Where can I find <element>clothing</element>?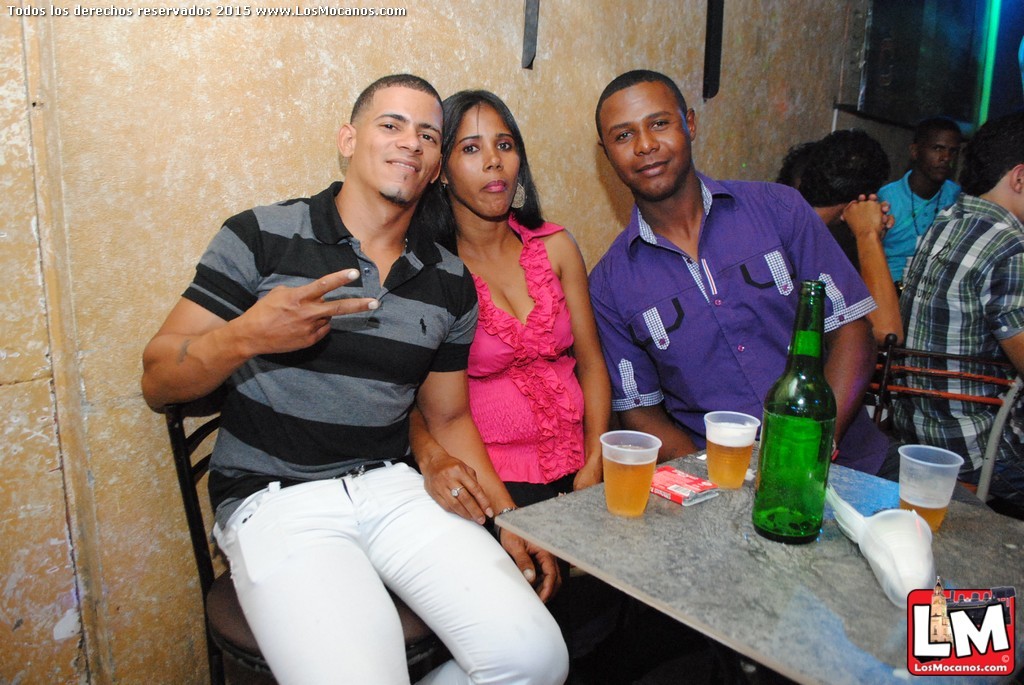
You can find it at (586,166,996,515).
